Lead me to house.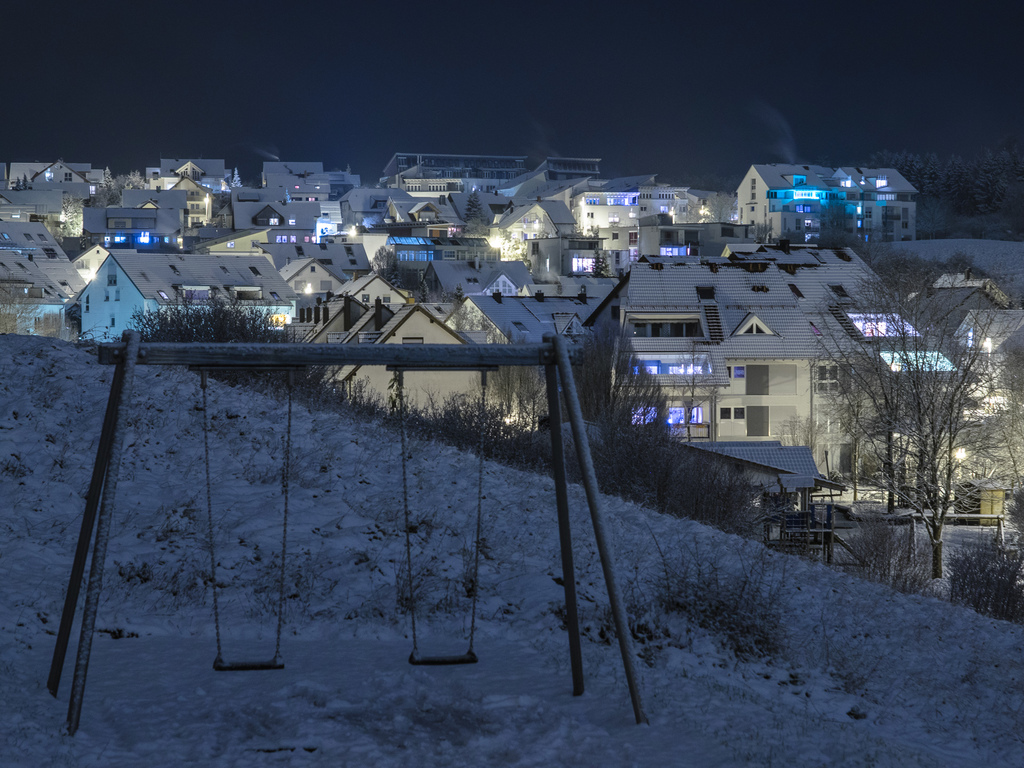
Lead to x1=587 y1=246 x2=922 y2=523.
